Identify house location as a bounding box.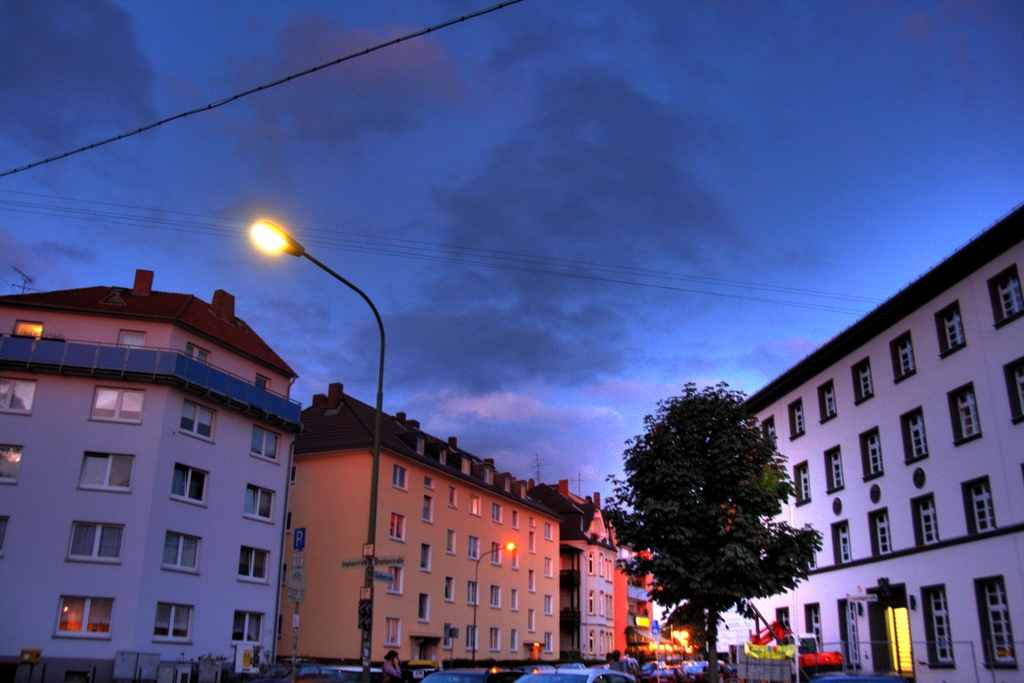
(273, 378, 561, 682).
